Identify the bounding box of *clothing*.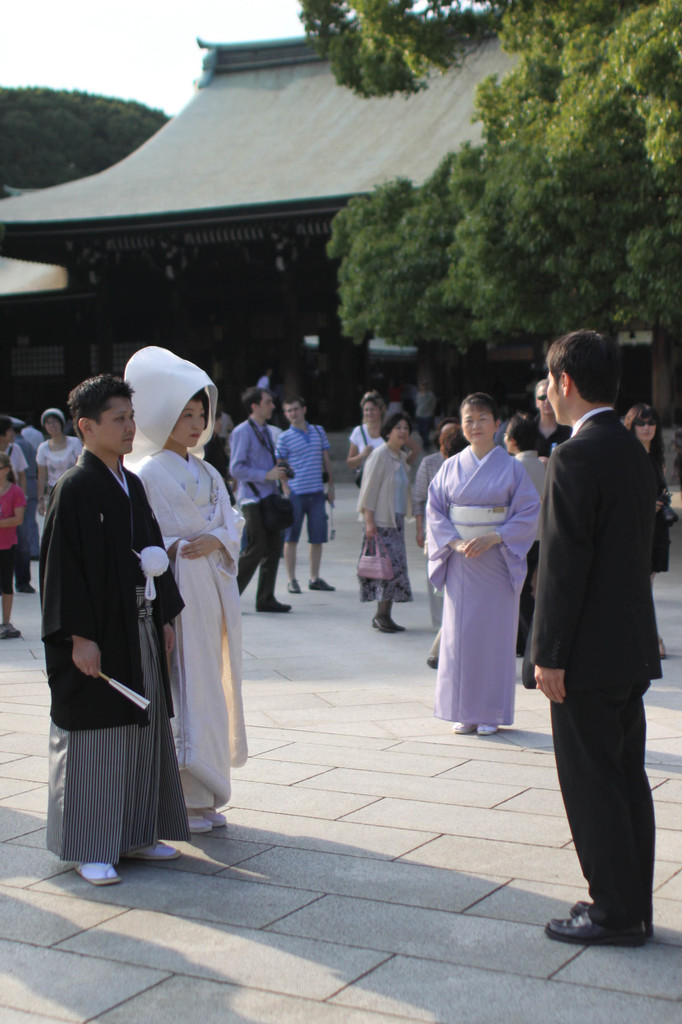
crop(276, 424, 324, 540).
